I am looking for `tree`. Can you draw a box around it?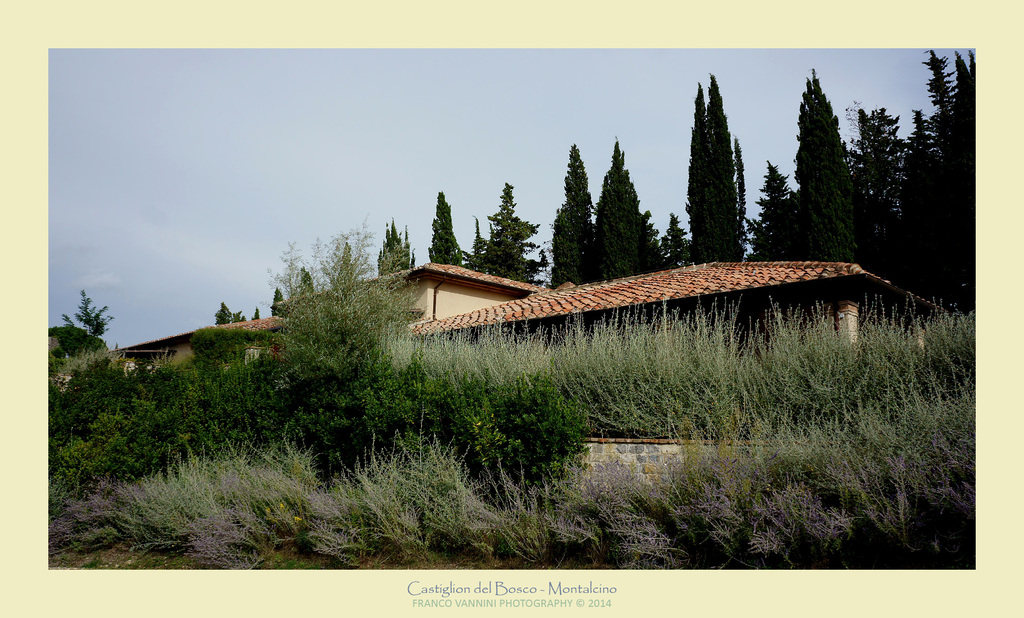
Sure, the bounding box is bbox(680, 73, 748, 268).
